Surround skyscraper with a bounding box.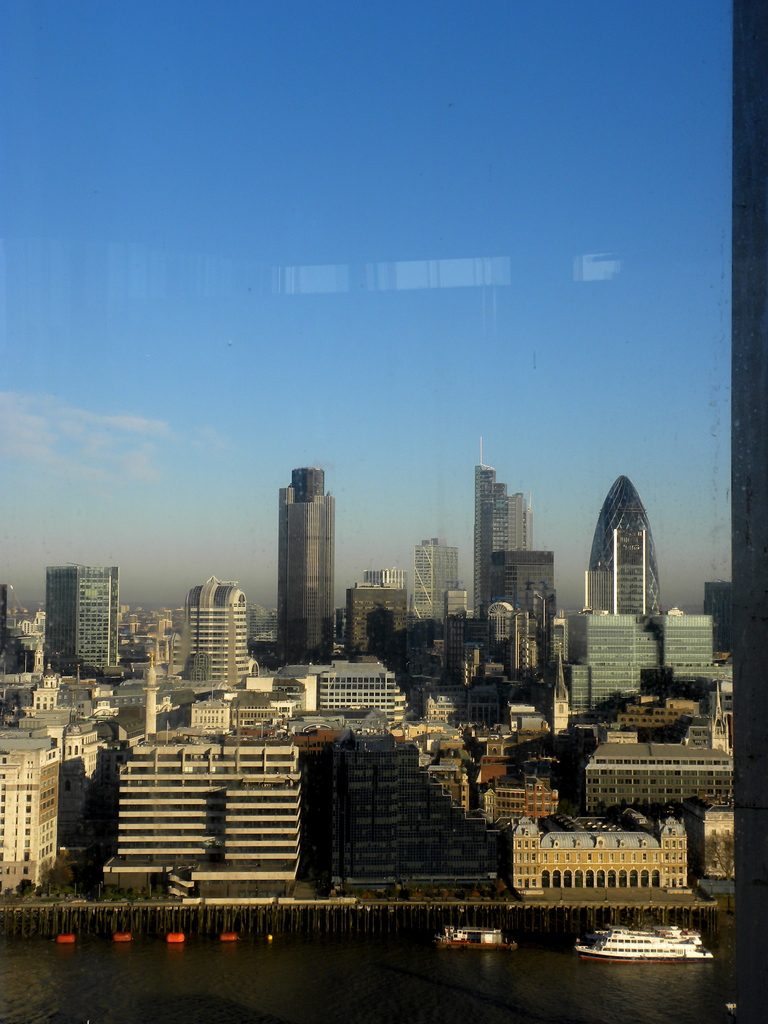
468/449/545/629.
